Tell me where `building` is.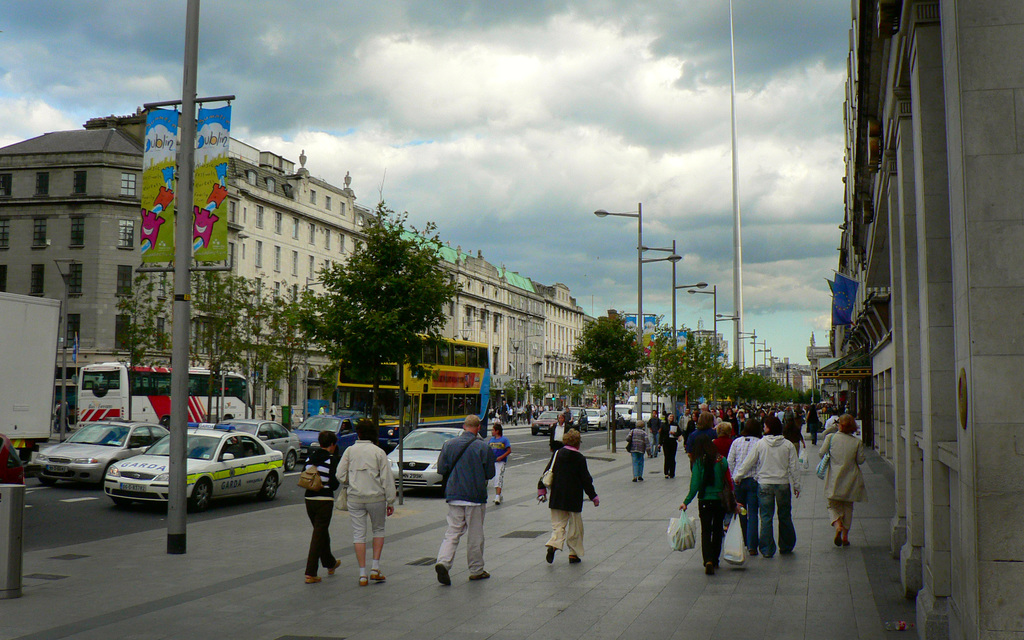
`building` is at rect(234, 138, 364, 427).
